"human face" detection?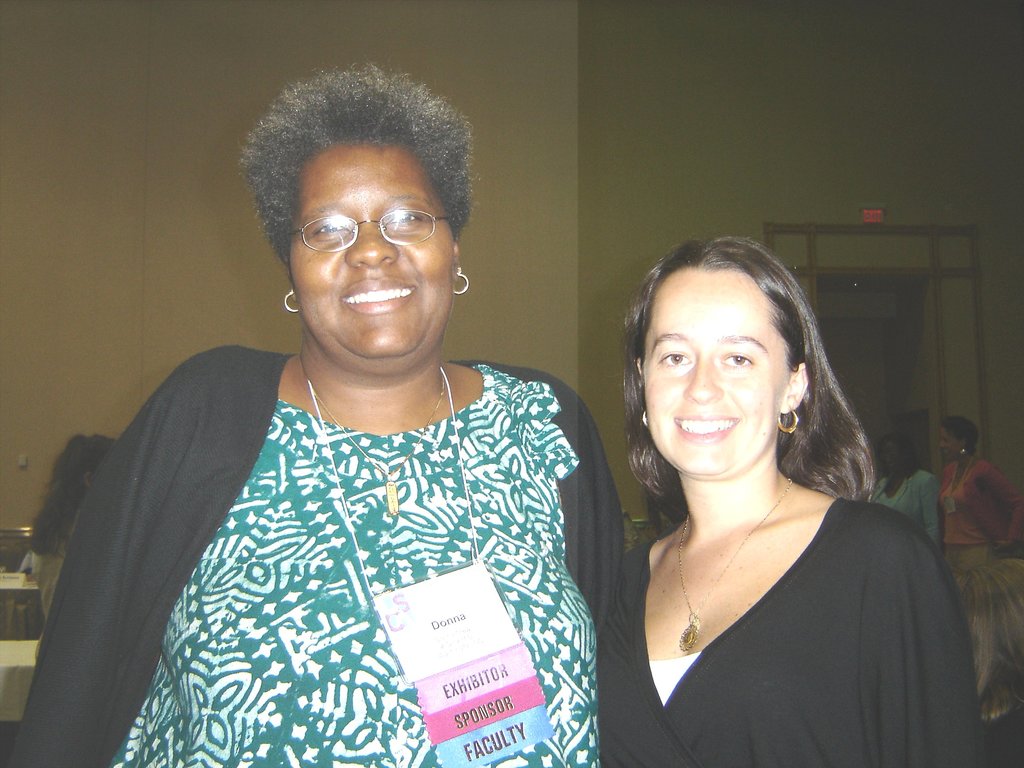
box(289, 151, 453, 360)
